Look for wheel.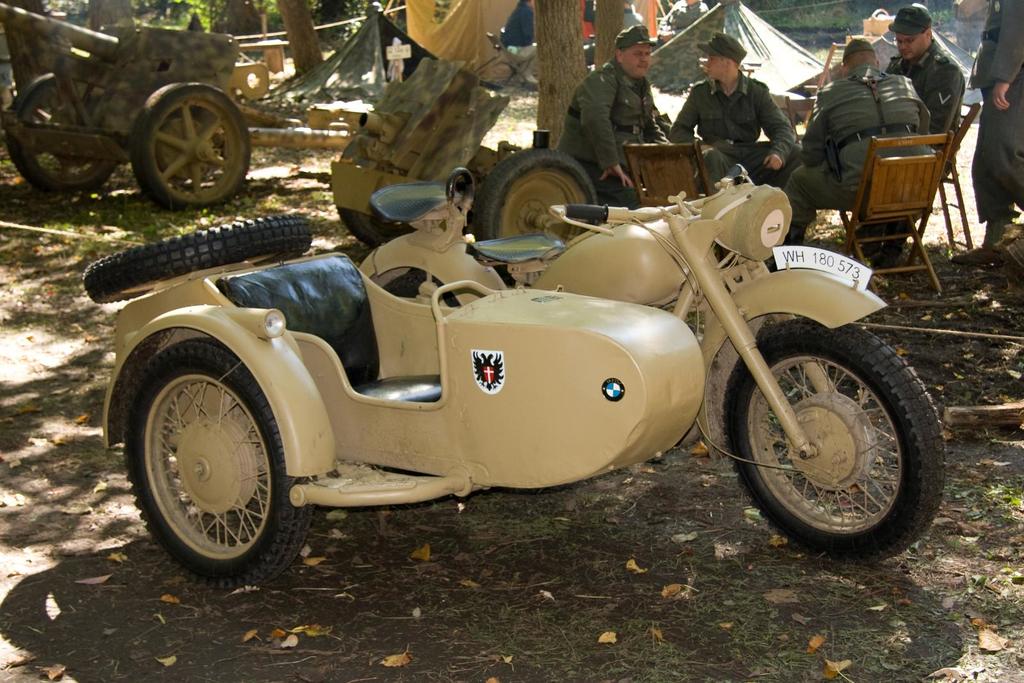
Found: 83:227:312:299.
